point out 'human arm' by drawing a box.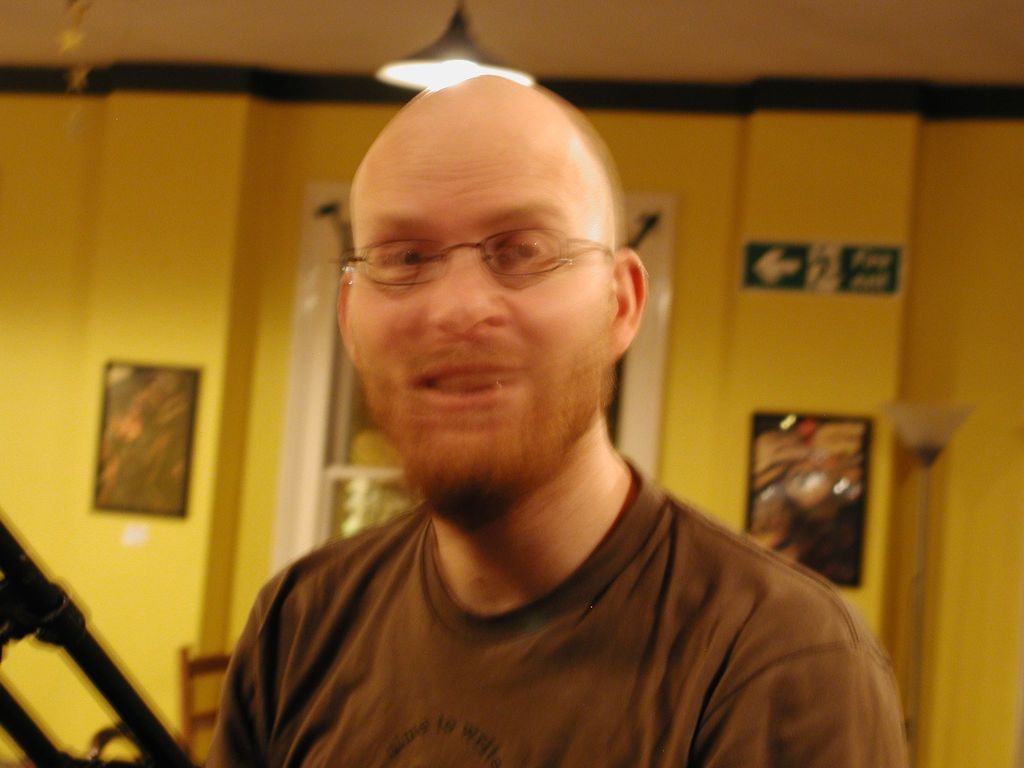
697 635 906 767.
